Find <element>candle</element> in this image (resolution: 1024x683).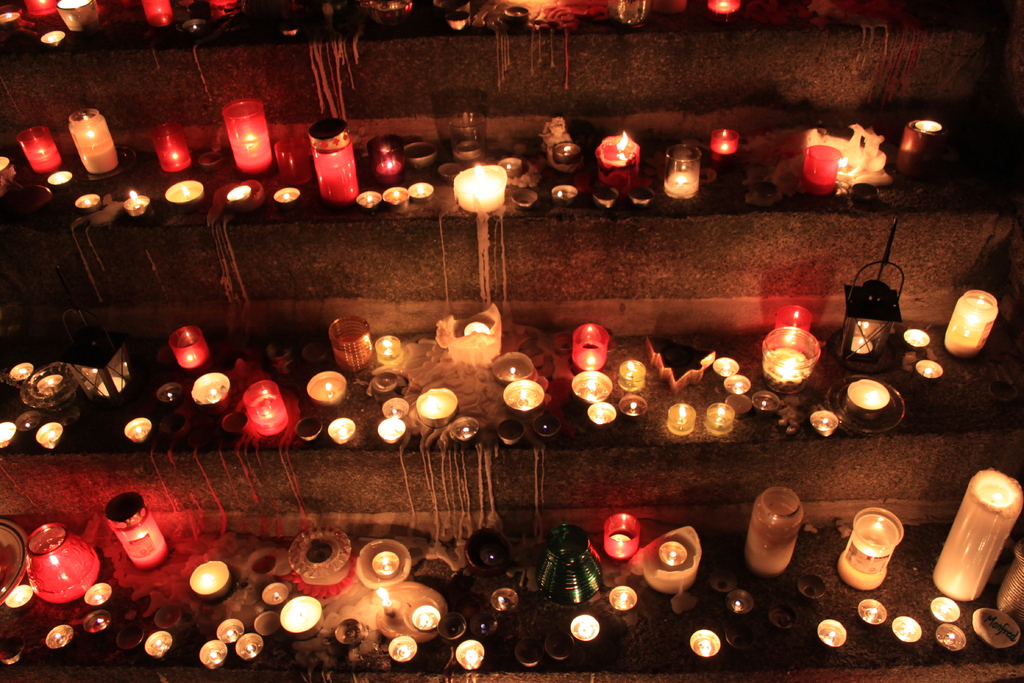
[328, 418, 355, 443].
